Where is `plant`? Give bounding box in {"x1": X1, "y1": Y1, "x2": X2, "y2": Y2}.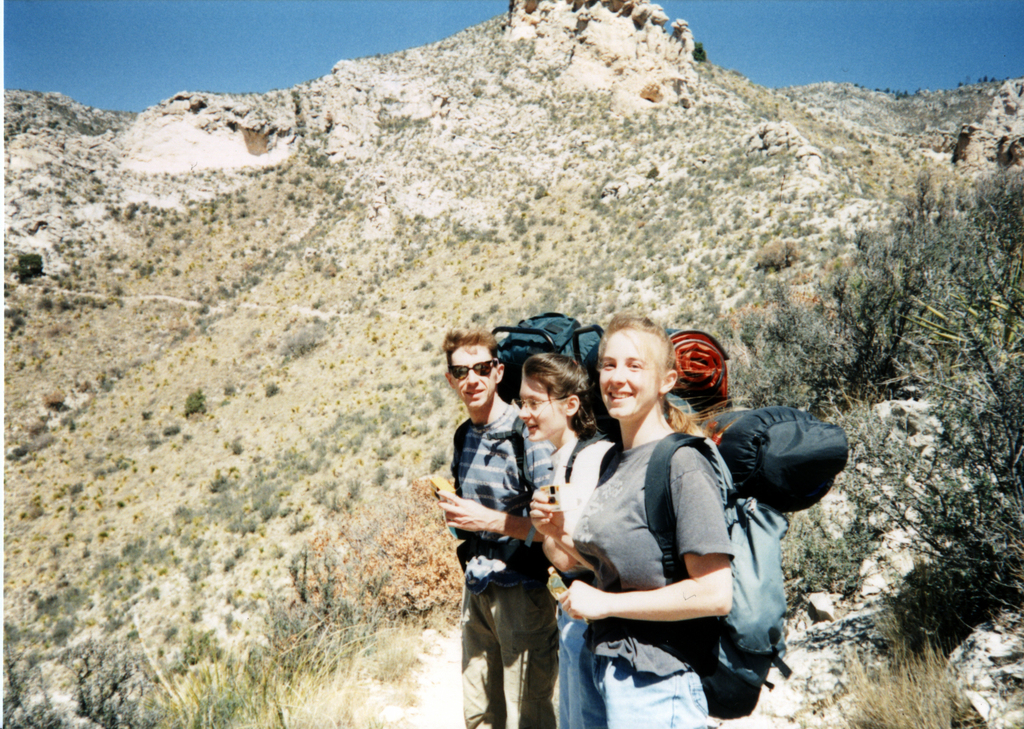
{"x1": 65, "y1": 118, "x2": 71, "y2": 126}.
